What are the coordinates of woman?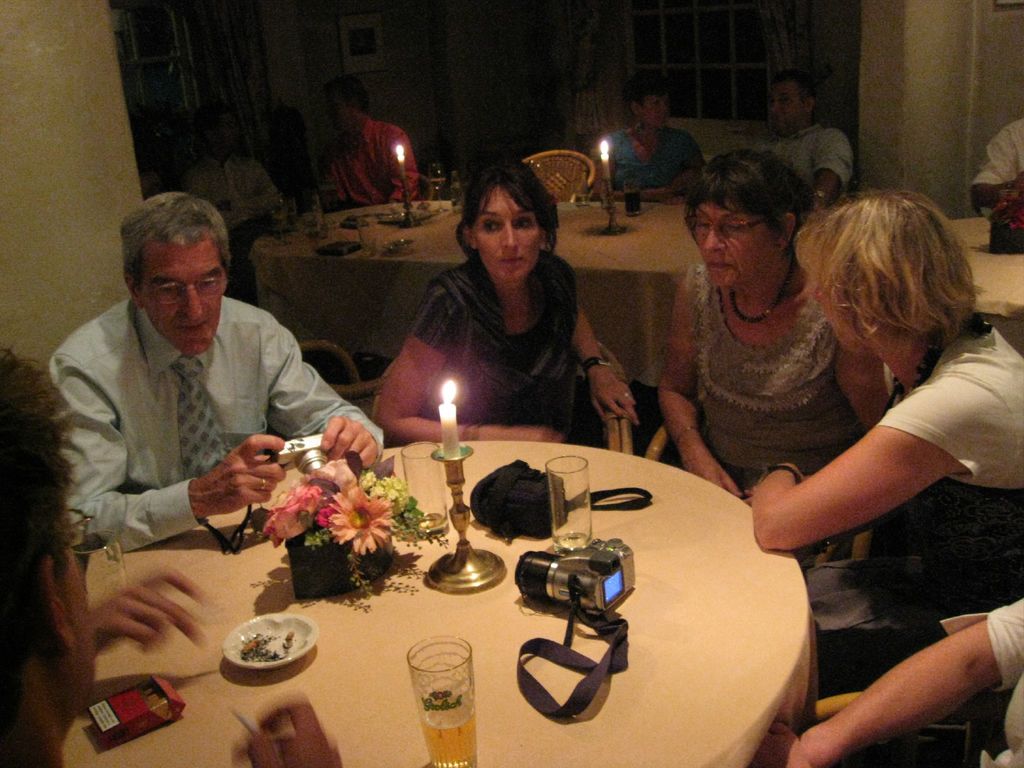
[x1=374, y1=150, x2=633, y2=452].
